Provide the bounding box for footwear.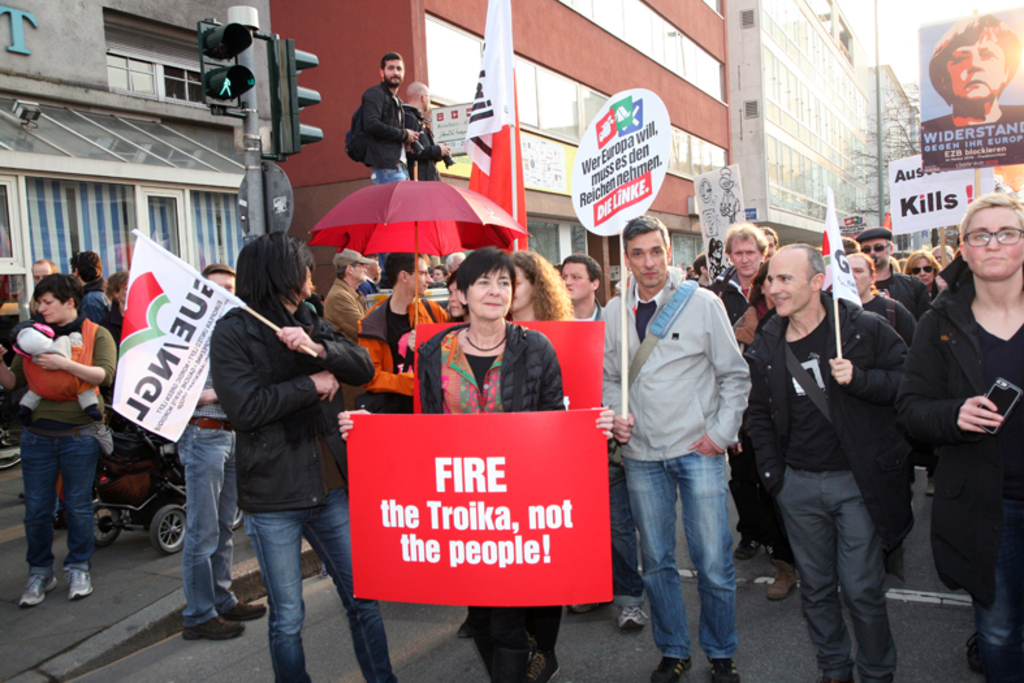
(x1=924, y1=475, x2=937, y2=496).
